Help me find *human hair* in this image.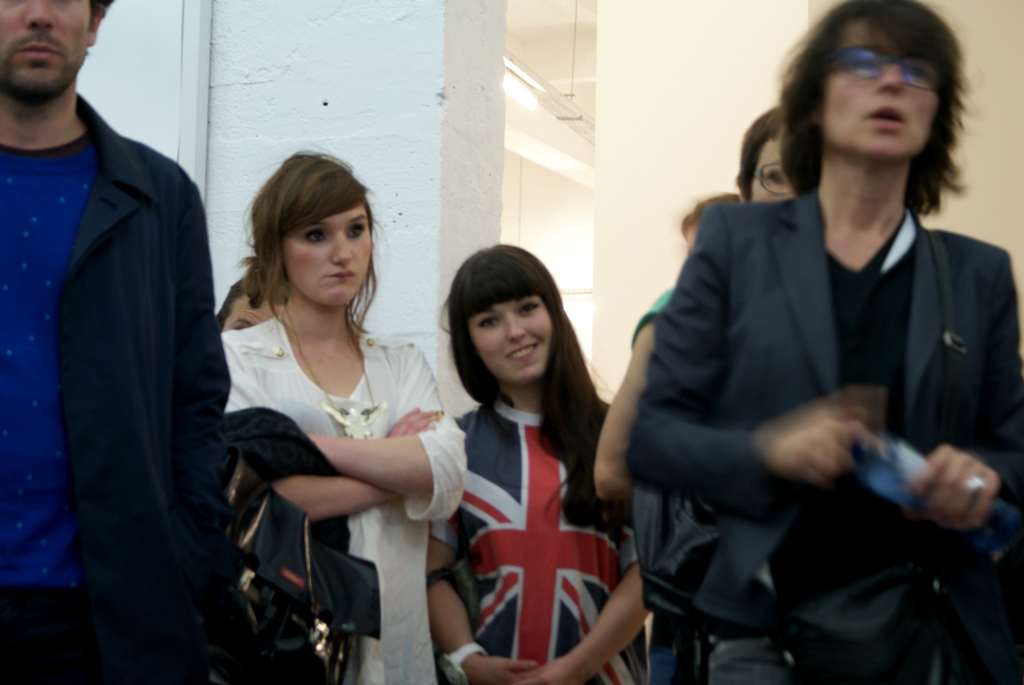
Found it: [left=438, top=243, right=618, bottom=533].
